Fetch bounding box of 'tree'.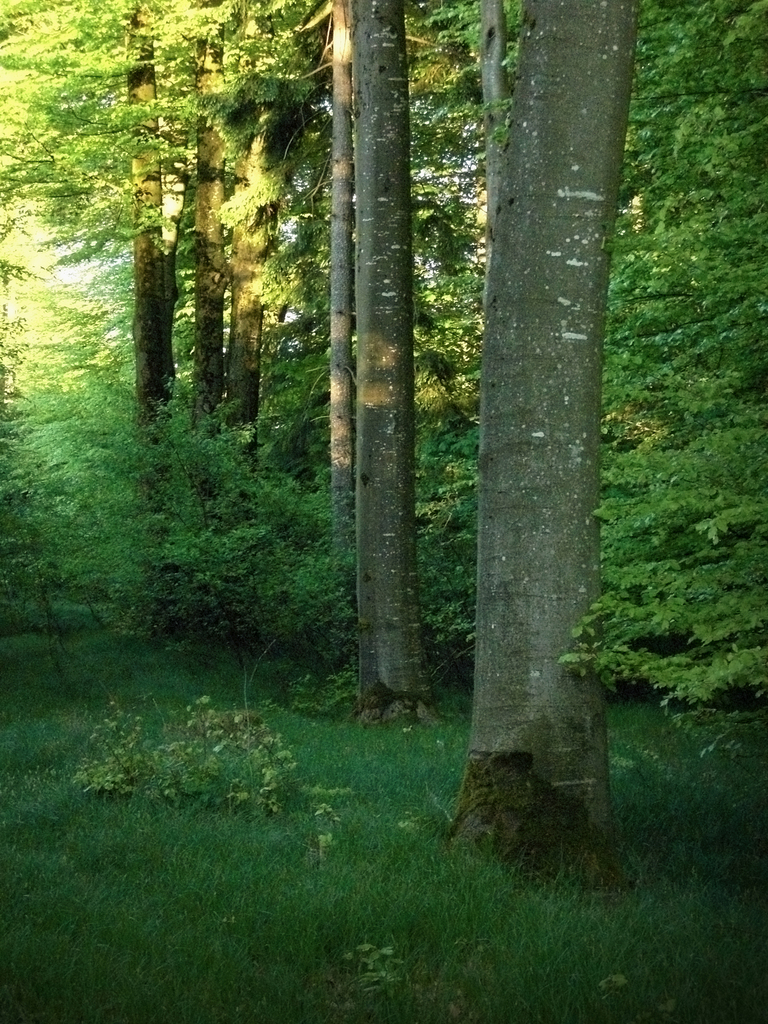
Bbox: bbox(444, 0, 648, 874).
